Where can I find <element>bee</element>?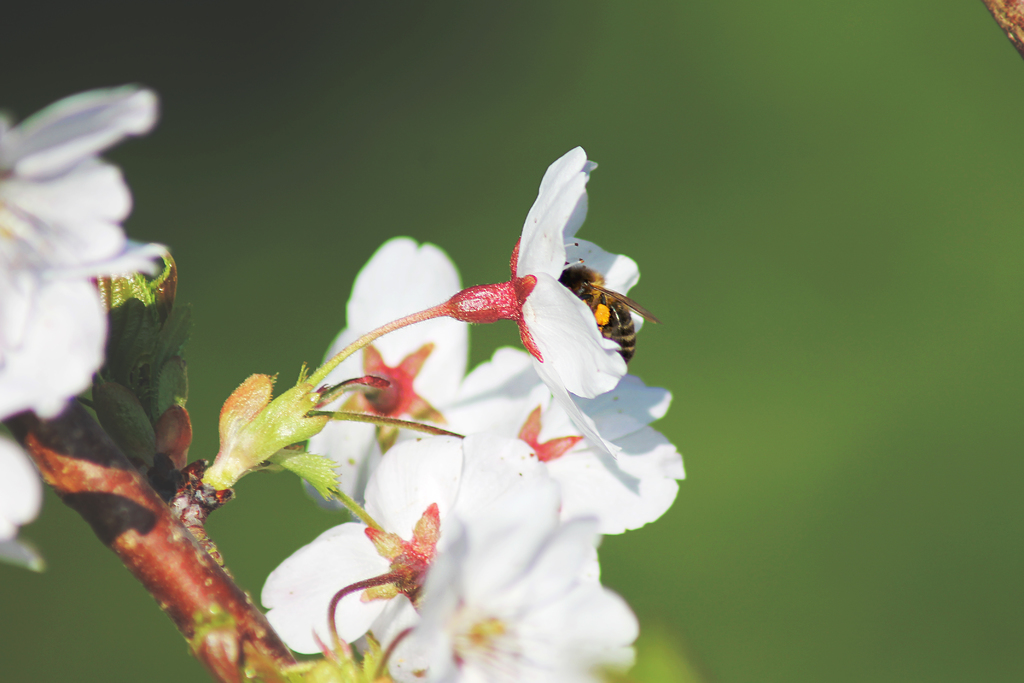
You can find it at BBox(559, 241, 659, 387).
